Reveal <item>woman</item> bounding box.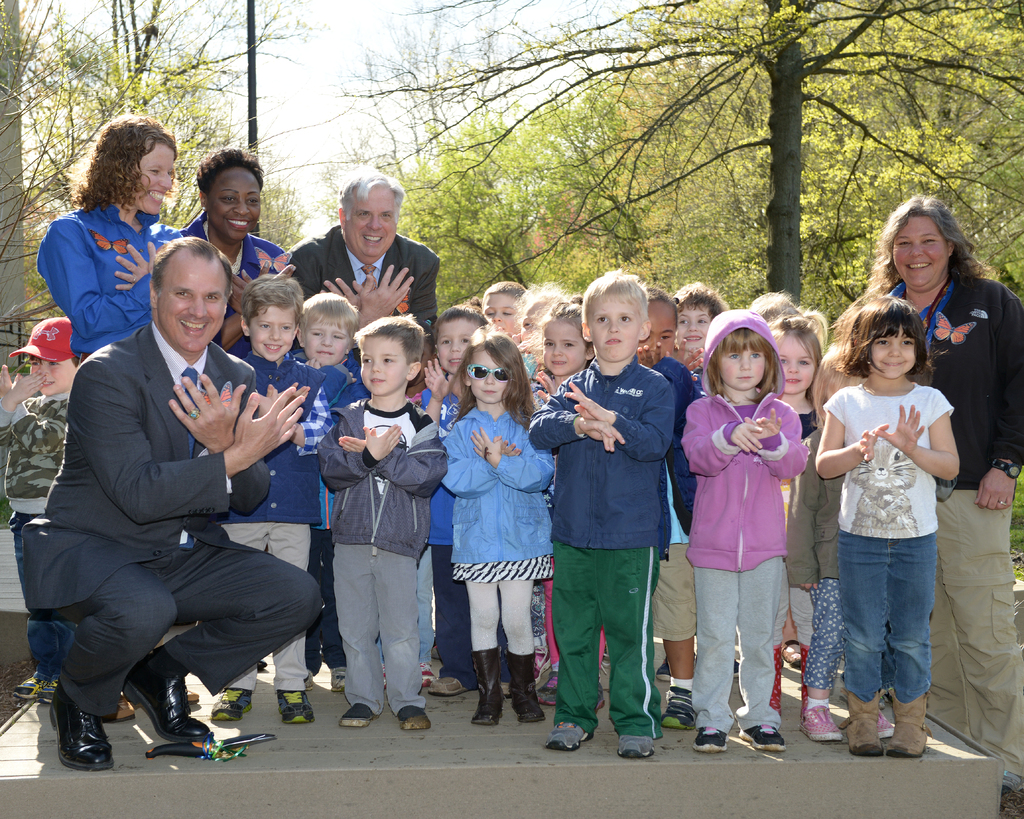
Revealed: (left=179, top=145, right=298, bottom=672).
